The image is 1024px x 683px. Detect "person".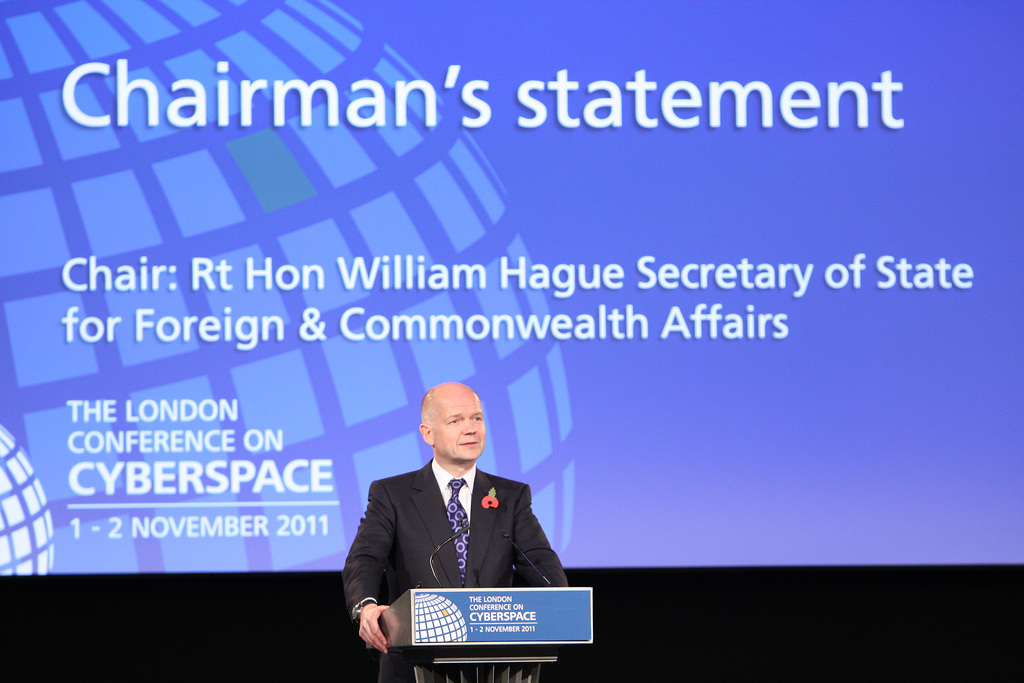
Detection: [343,383,568,682].
